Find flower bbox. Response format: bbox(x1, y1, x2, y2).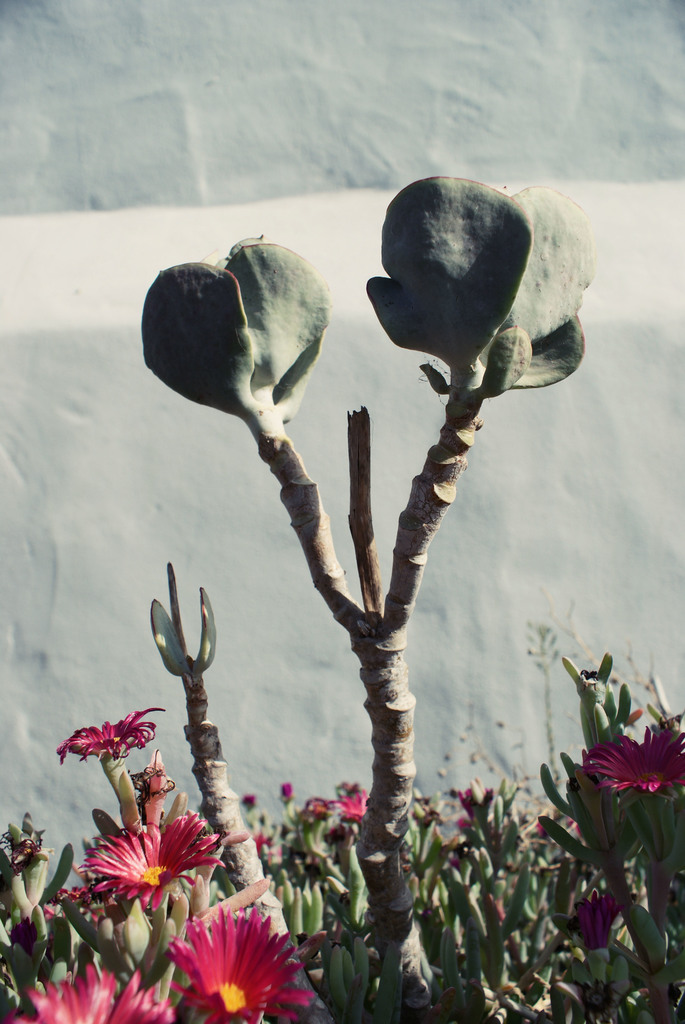
bbox(58, 701, 178, 756).
